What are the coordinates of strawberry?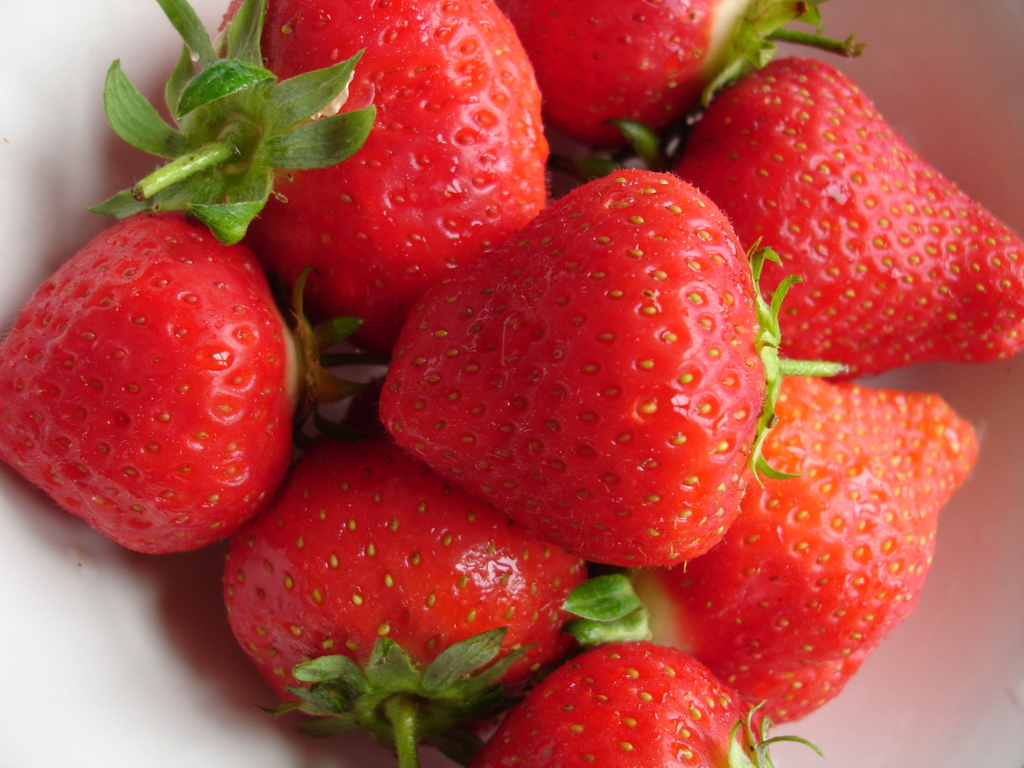
{"x1": 107, "y1": 5, "x2": 547, "y2": 349}.
